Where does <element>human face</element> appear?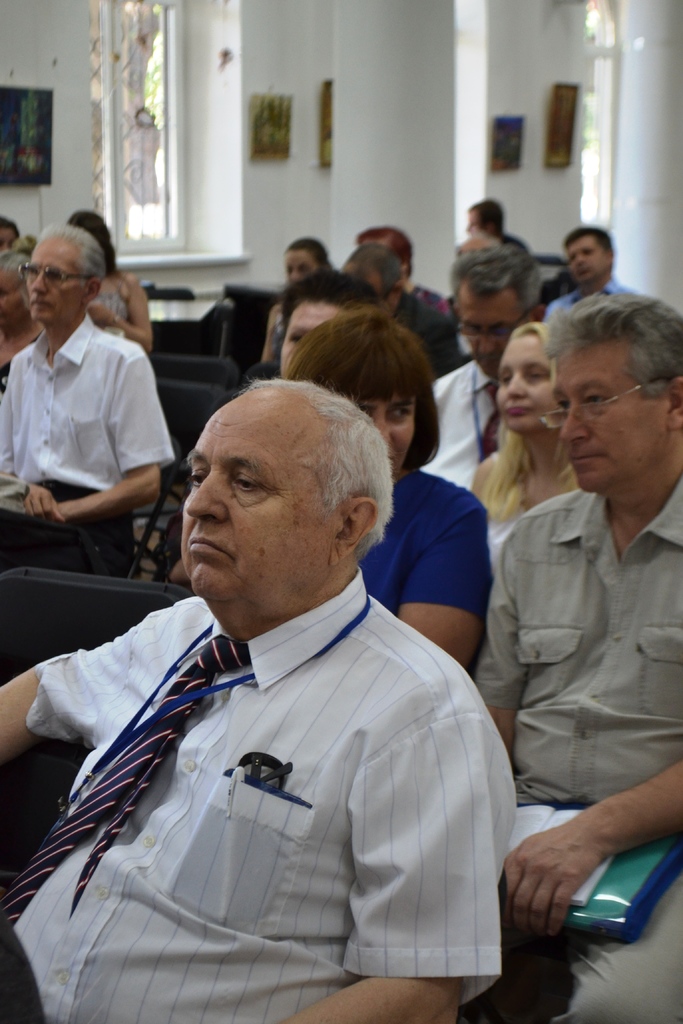
Appears at 172/383/310/602.
